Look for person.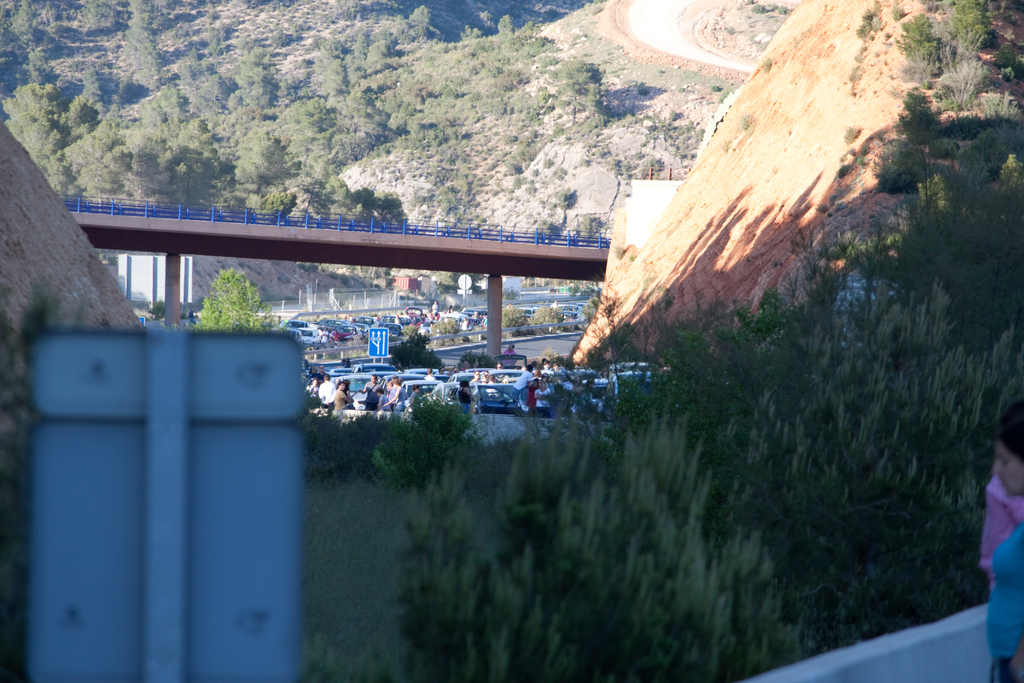
Found: BBox(600, 367, 611, 383).
